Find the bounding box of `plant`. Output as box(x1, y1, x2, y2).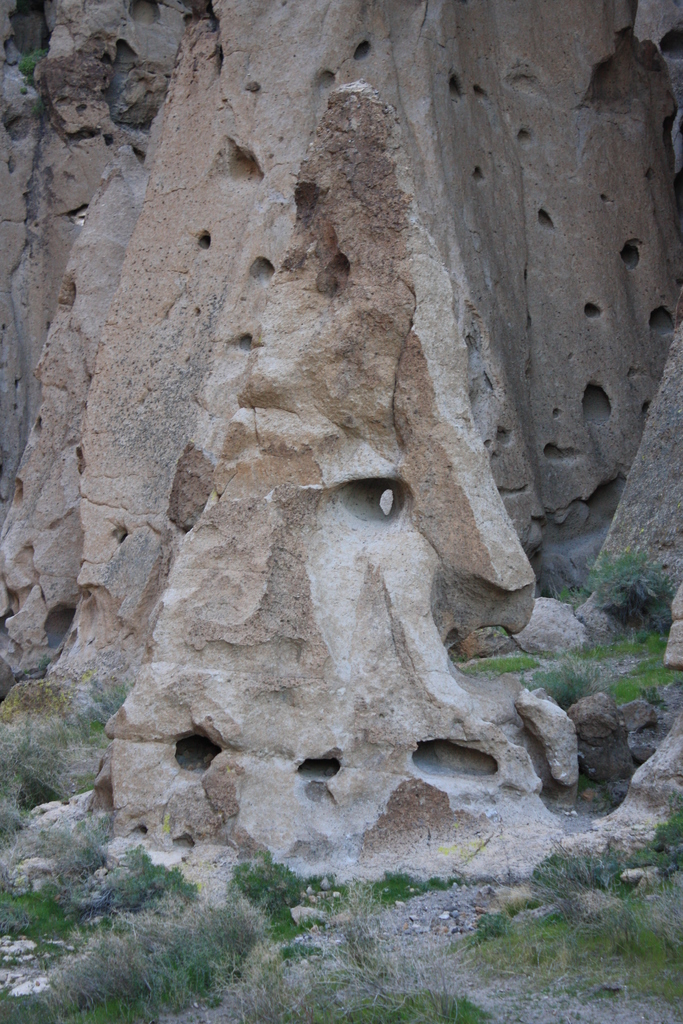
box(0, 727, 97, 829).
